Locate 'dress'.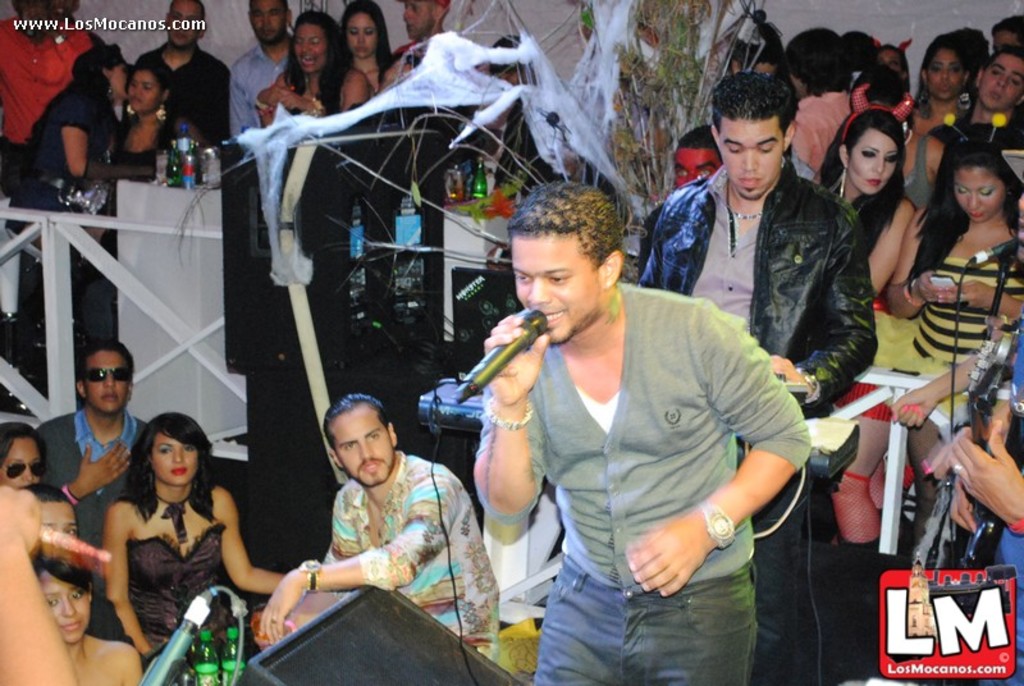
Bounding box: 128/525/225/667.
